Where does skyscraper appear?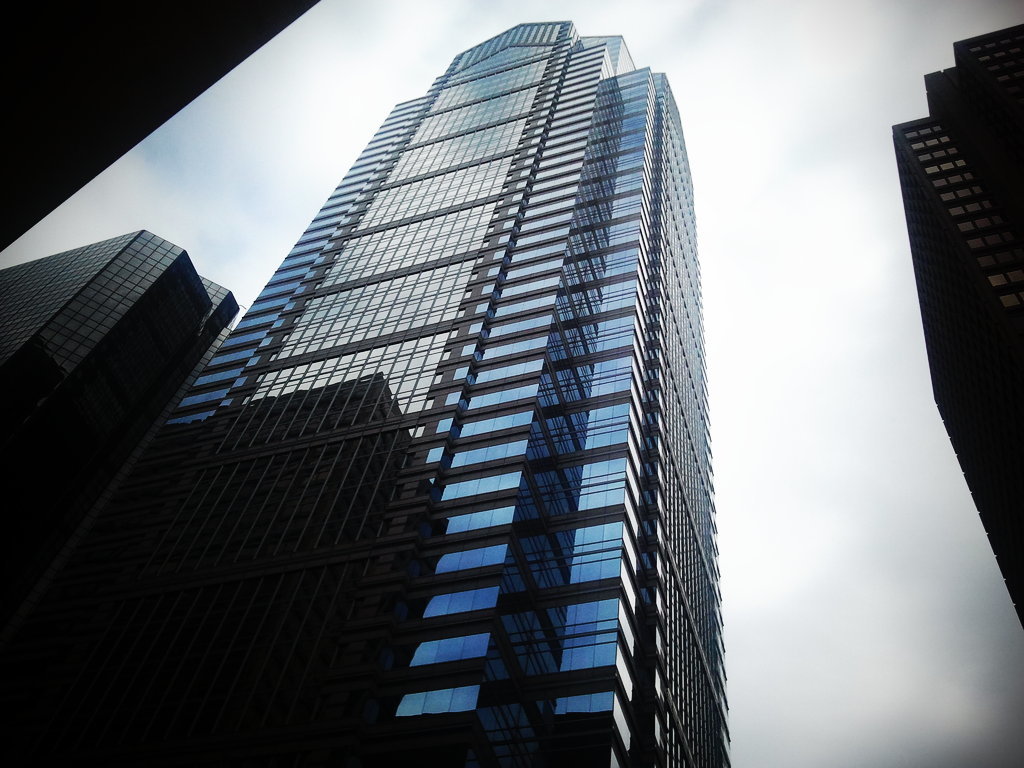
Appears at bbox=[0, 228, 242, 527].
